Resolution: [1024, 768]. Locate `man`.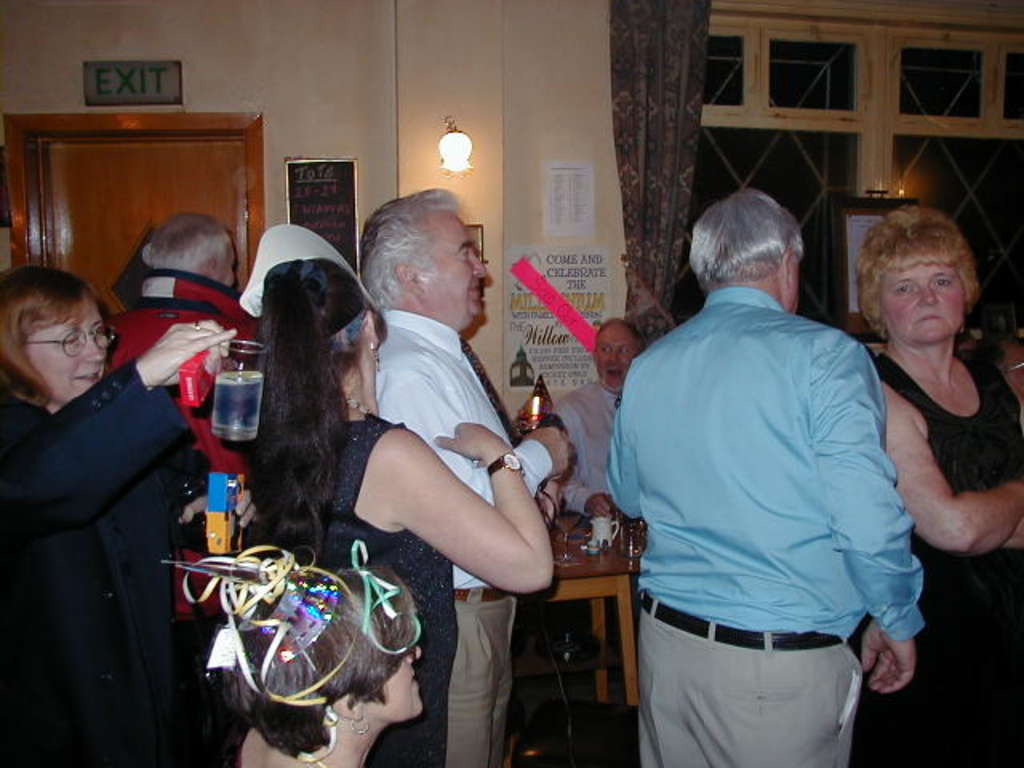
x1=99, y1=213, x2=253, y2=627.
